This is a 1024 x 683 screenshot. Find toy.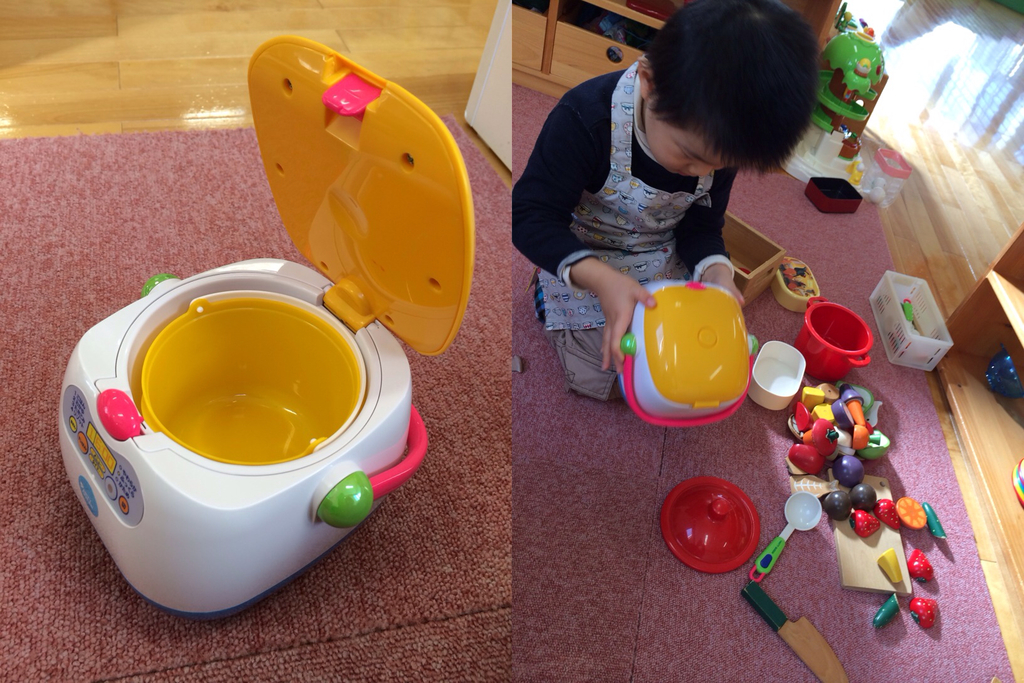
Bounding box: 744:339:800:416.
